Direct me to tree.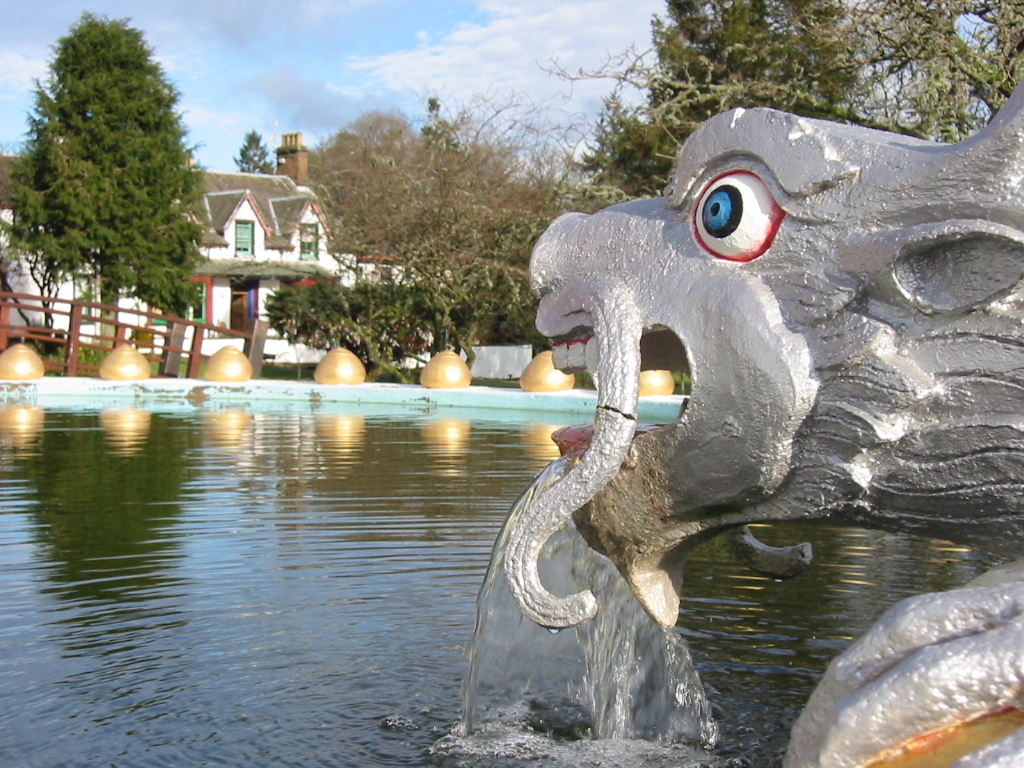
Direction: 229,124,280,172.
